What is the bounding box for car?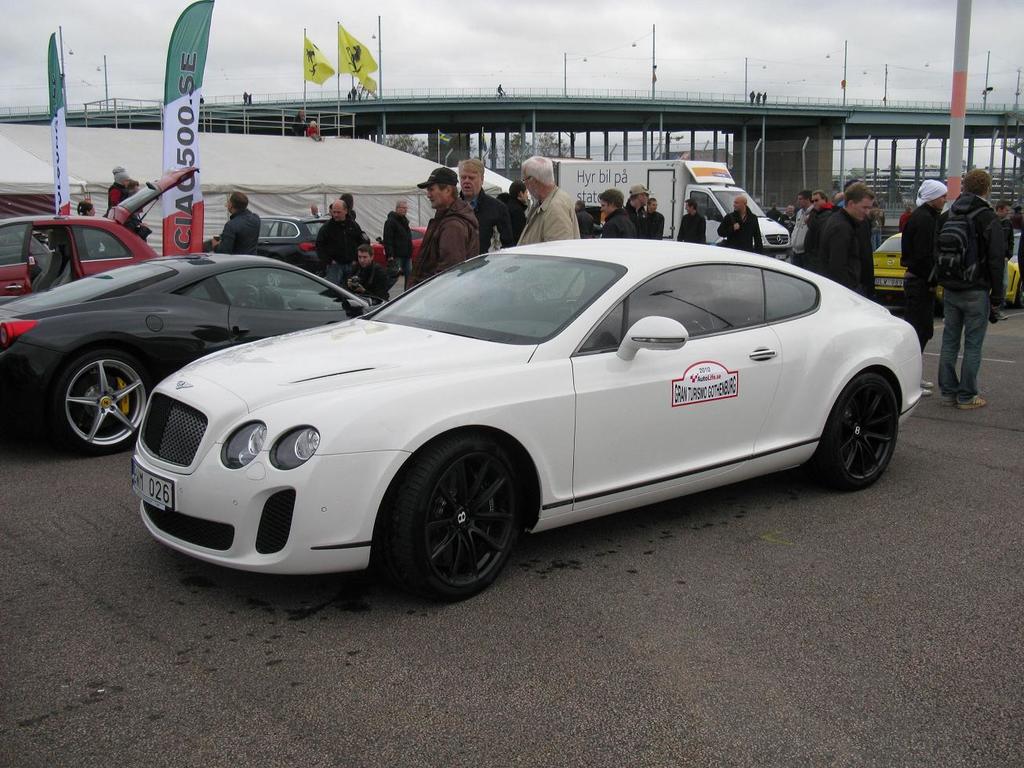
l=870, t=226, r=1022, b=304.
